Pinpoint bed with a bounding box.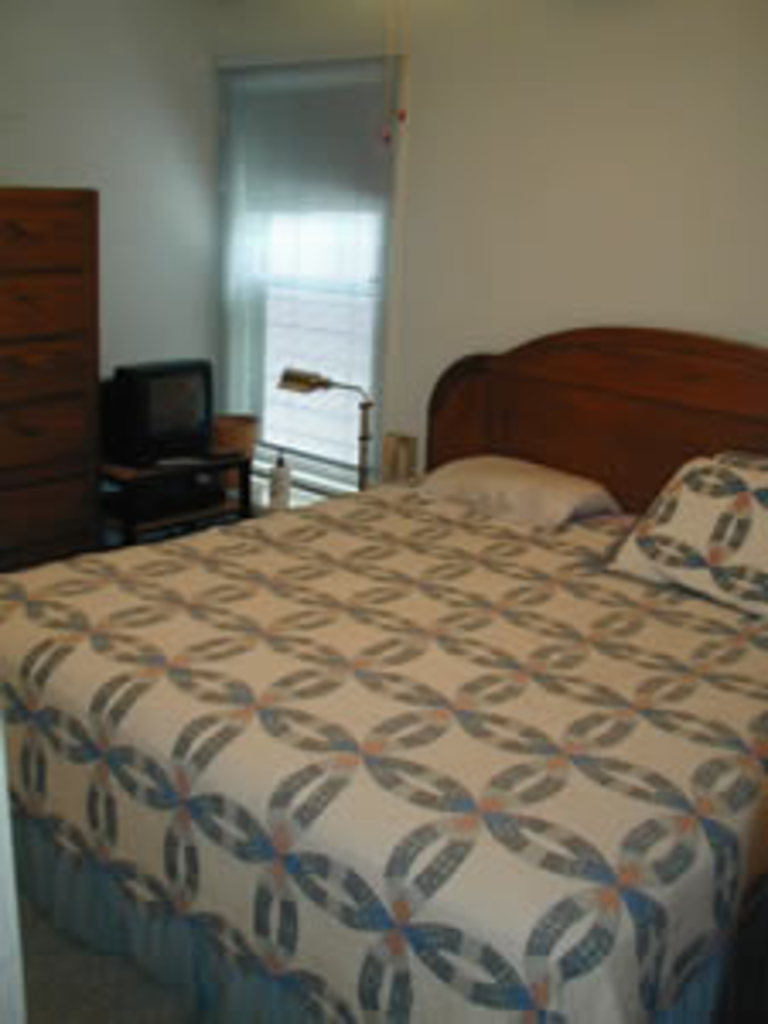
[0,259,767,1023].
